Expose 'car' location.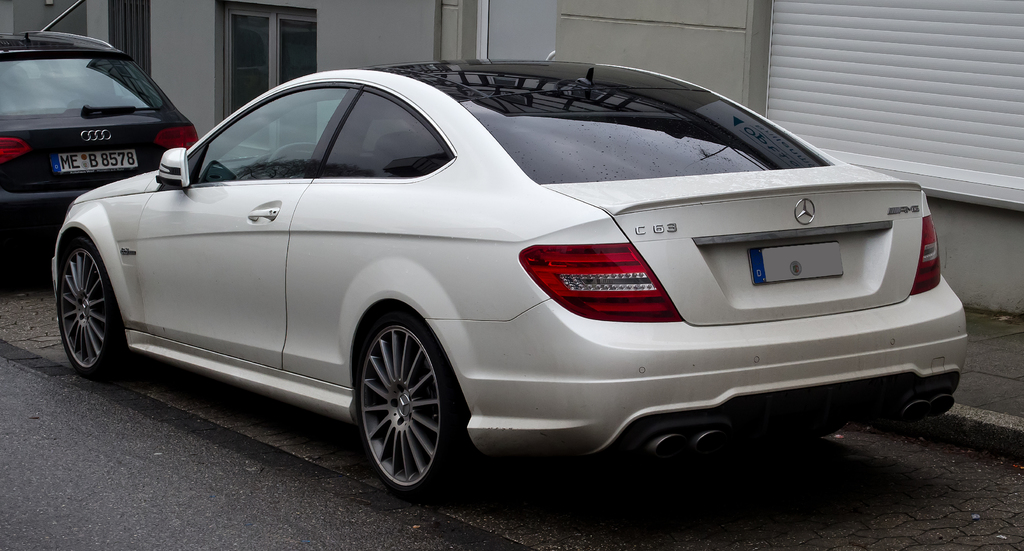
Exposed at {"left": 53, "top": 45, "right": 975, "bottom": 499}.
